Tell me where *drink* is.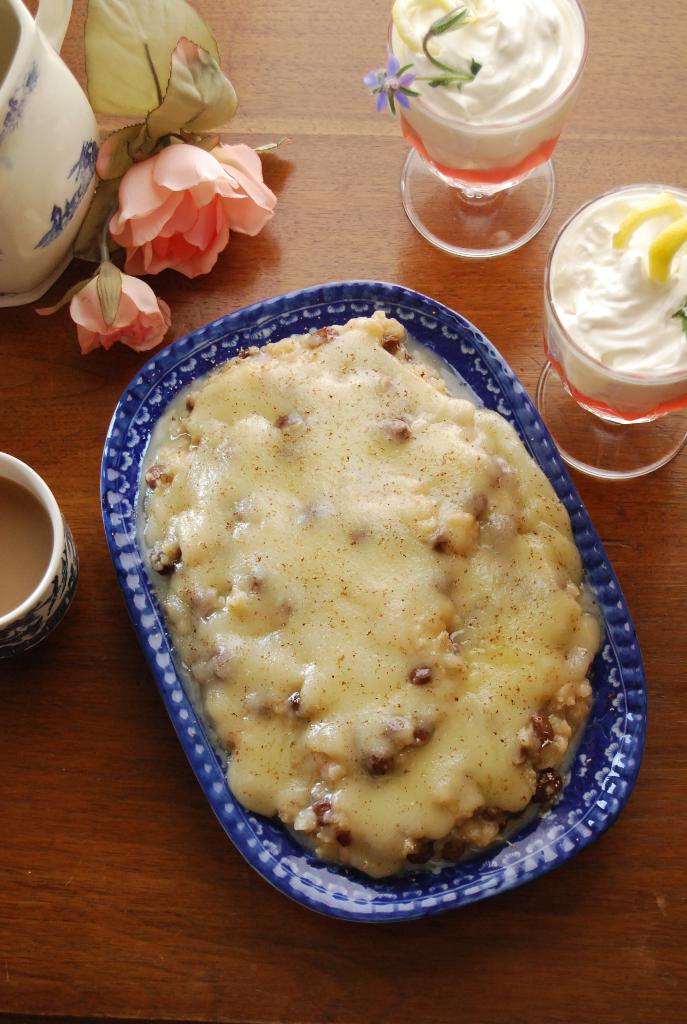
*drink* is at [left=390, top=0, right=589, bottom=252].
